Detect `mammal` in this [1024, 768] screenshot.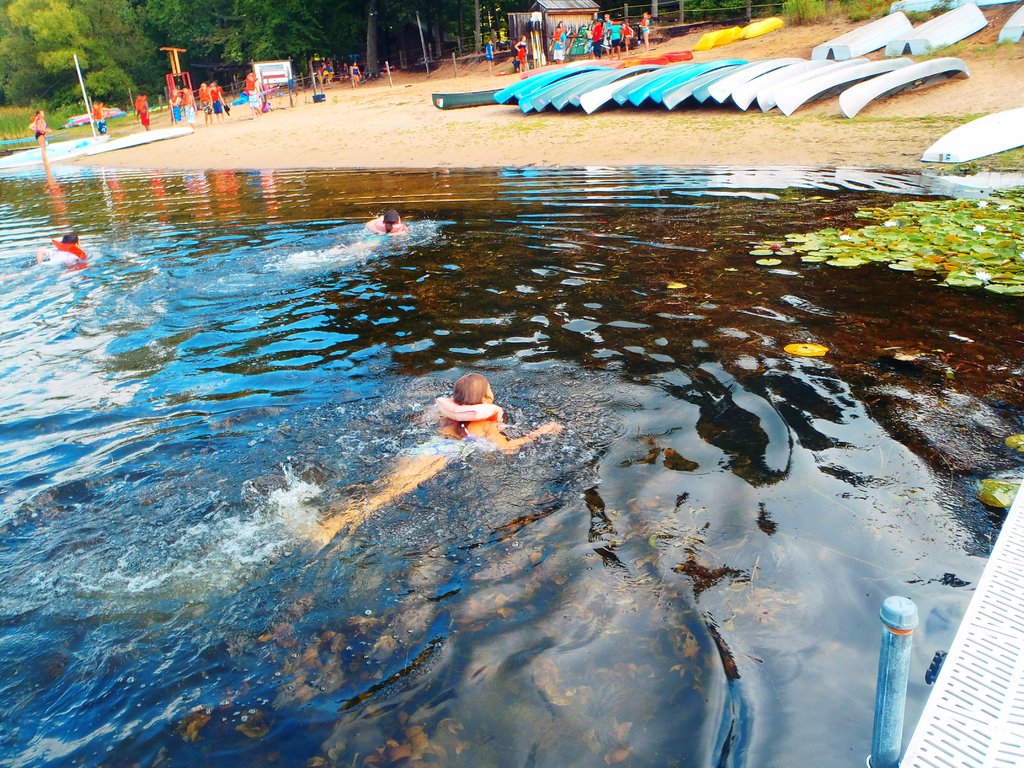
Detection: region(177, 84, 198, 130).
